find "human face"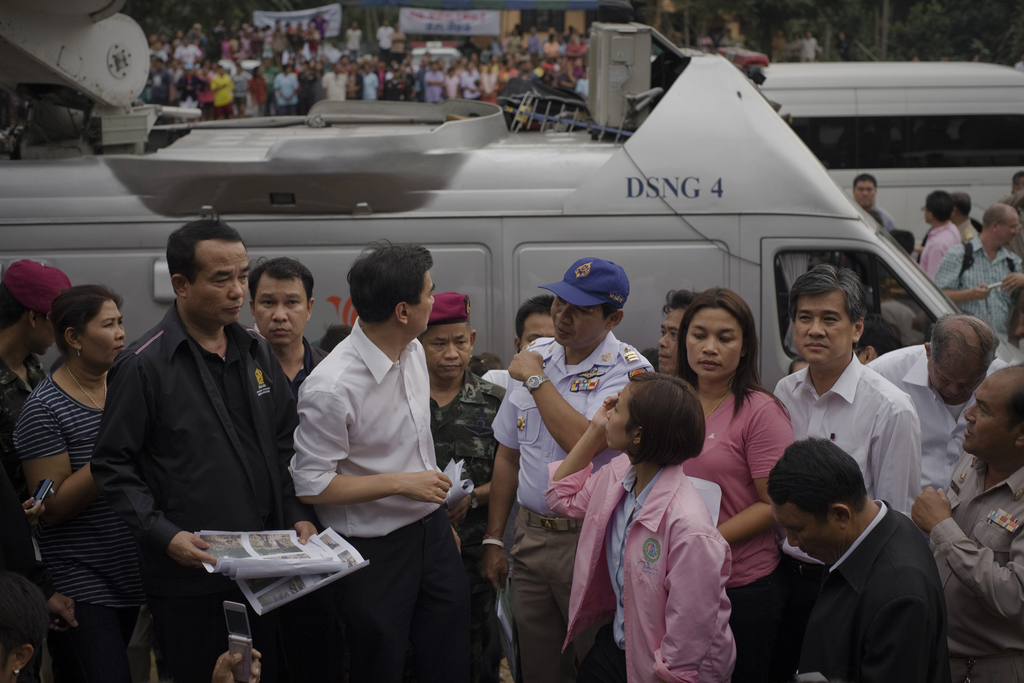
[415, 272, 435, 331]
